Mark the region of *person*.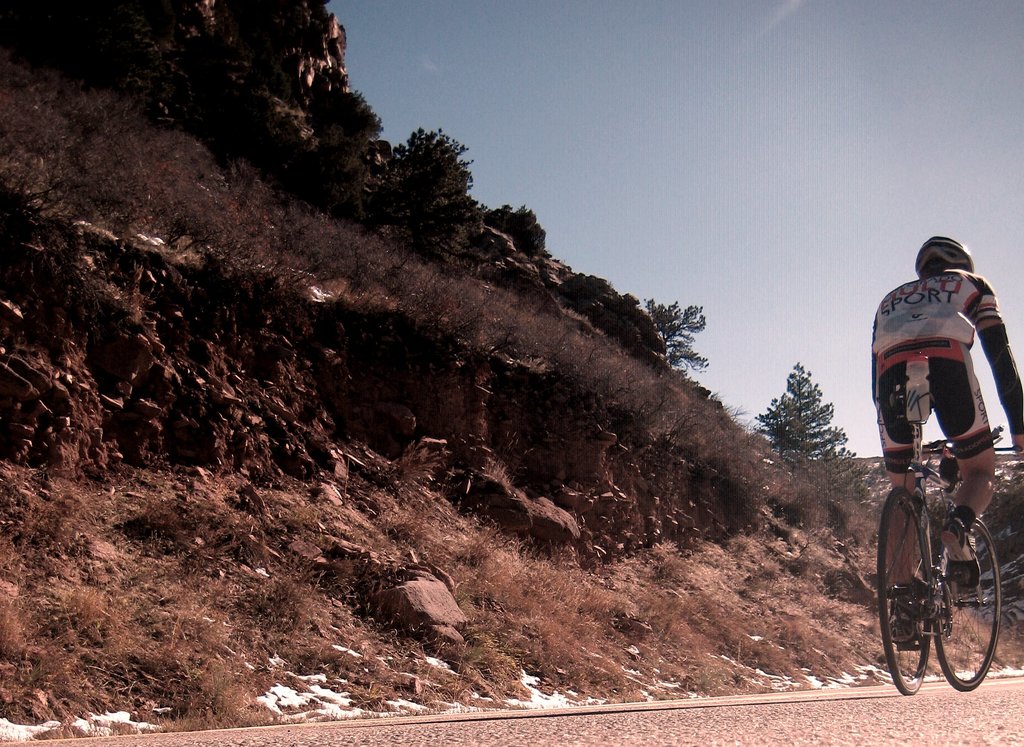
Region: bbox=(884, 275, 1004, 549).
